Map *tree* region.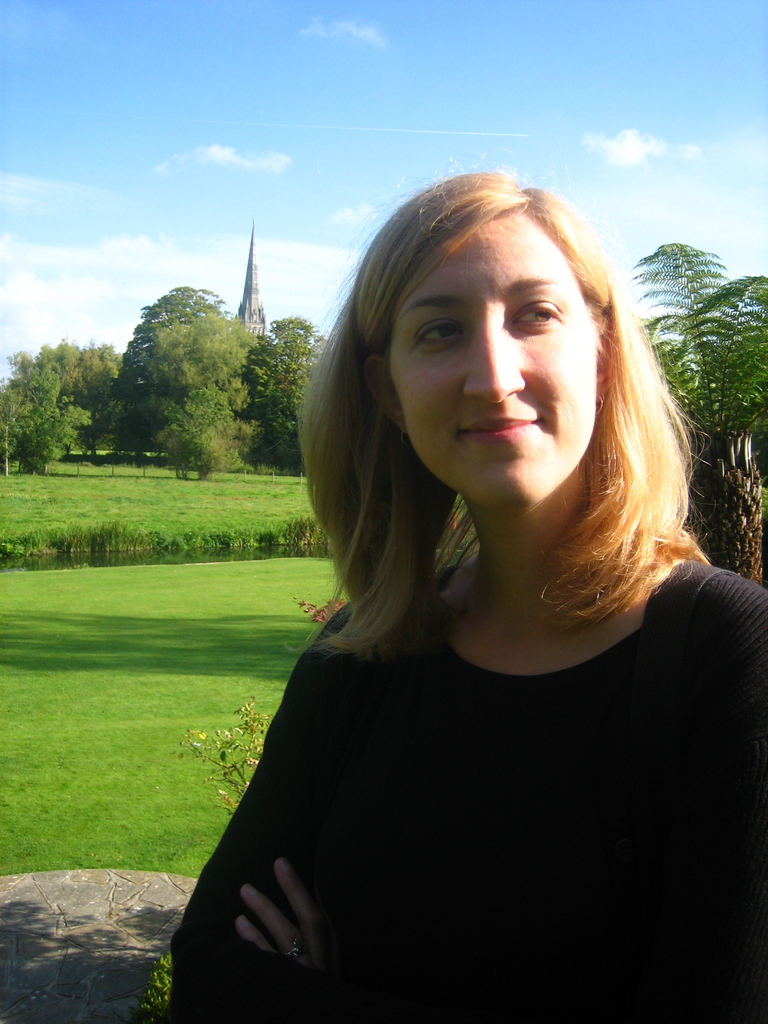
Mapped to (left=244, top=316, right=328, bottom=477).
